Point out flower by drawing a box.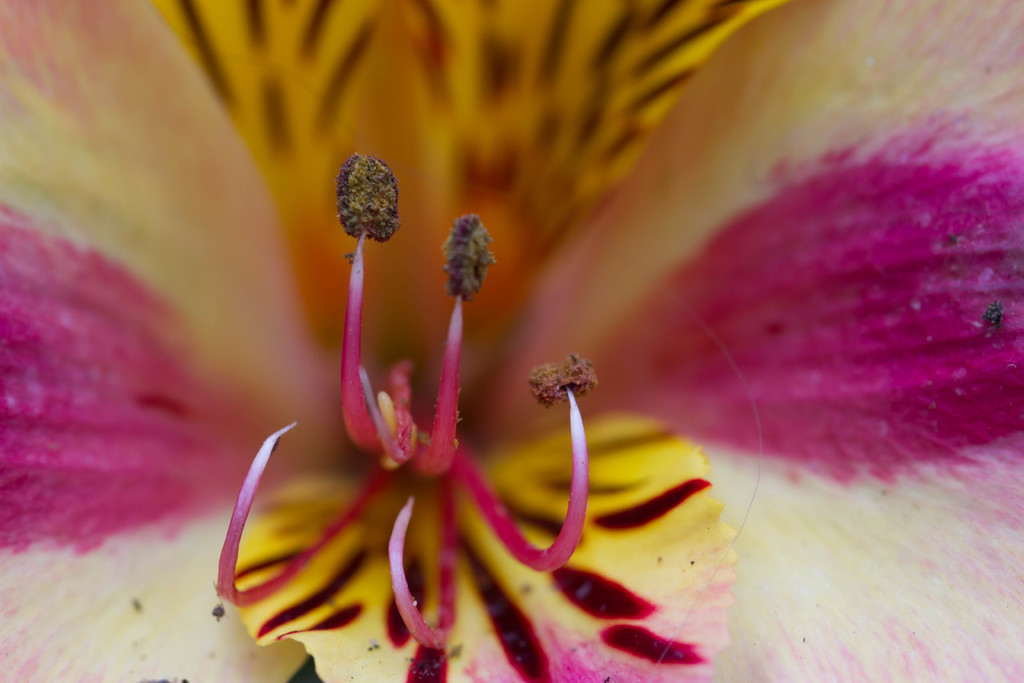
select_region(0, 0, 1023, 682).
